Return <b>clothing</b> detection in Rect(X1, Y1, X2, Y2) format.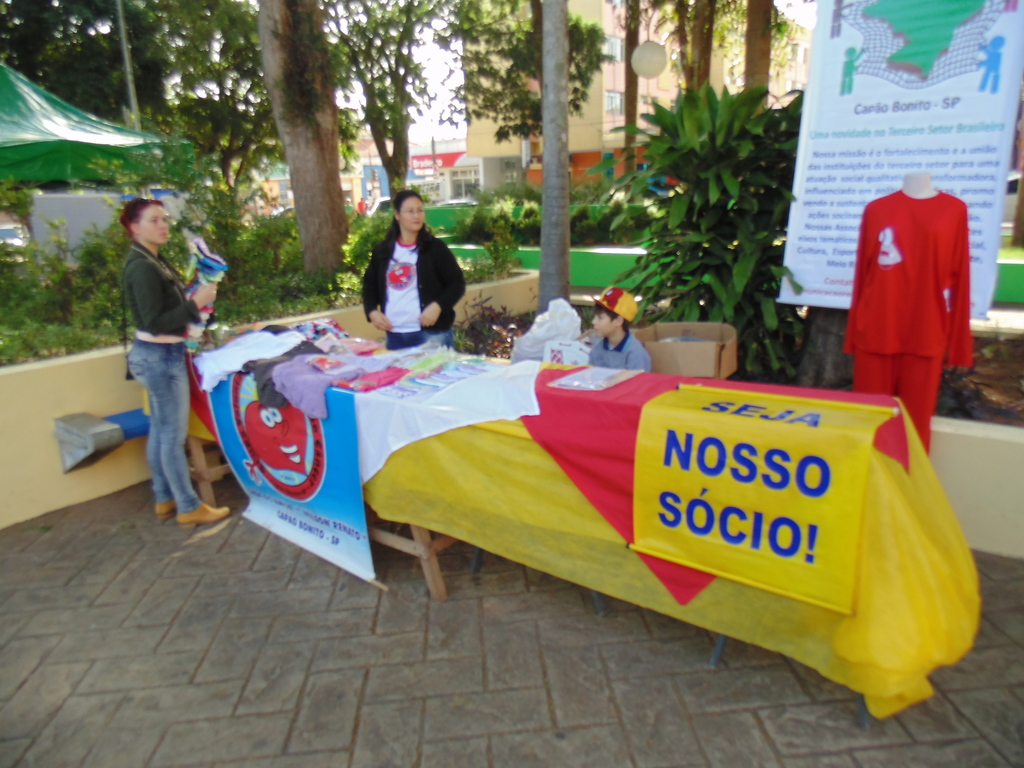
Rect(356, 221, 466, 347).
